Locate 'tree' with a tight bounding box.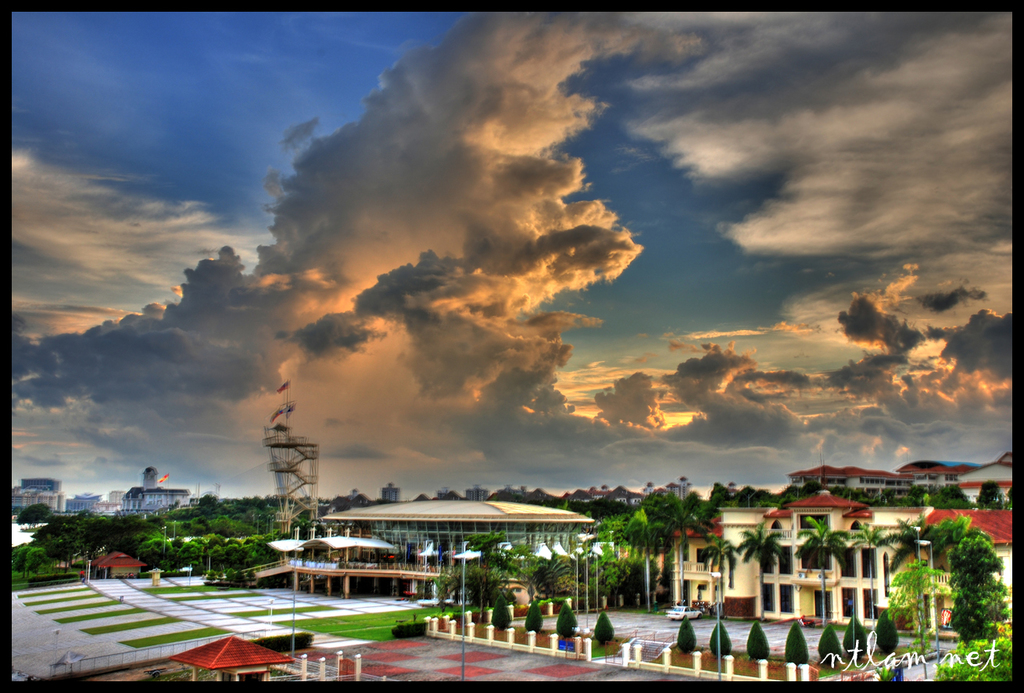
BBox(680, 610, 695, 658).
